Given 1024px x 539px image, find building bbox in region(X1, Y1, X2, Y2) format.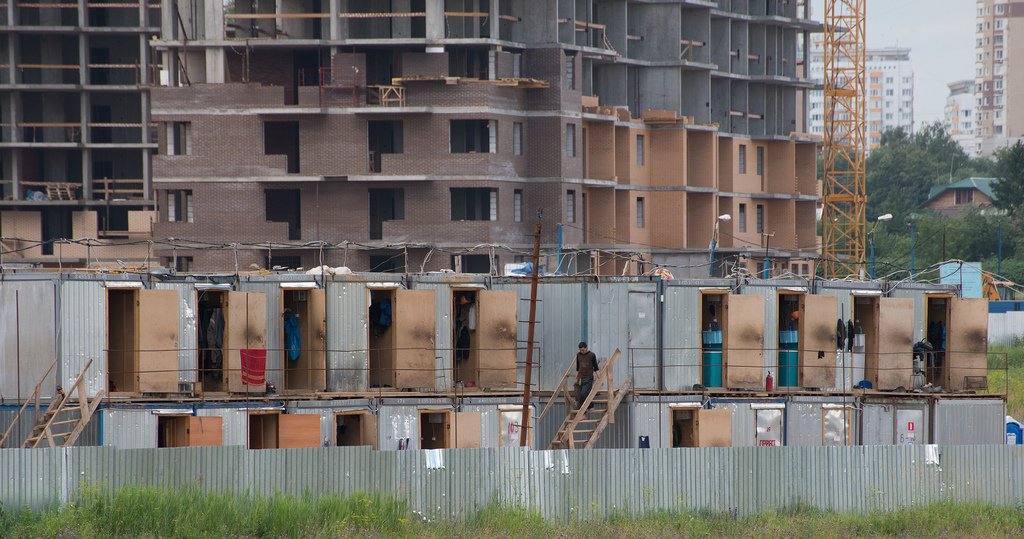
region(805, 51, 918, 165).
